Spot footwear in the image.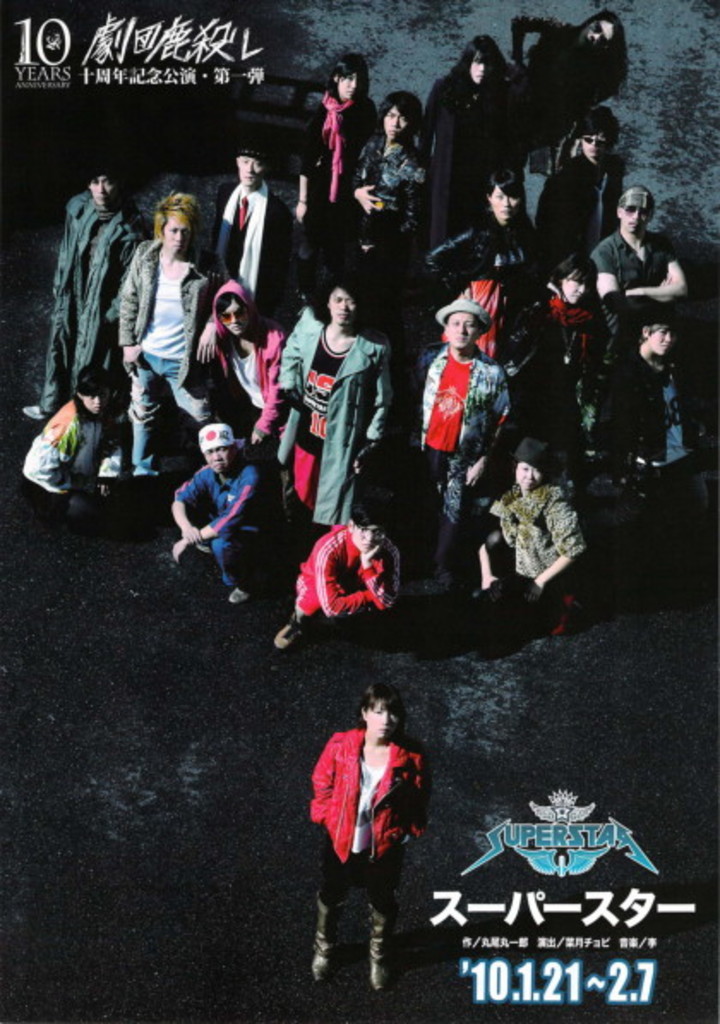
footwear found at crop(233, 588, 255, 605).
